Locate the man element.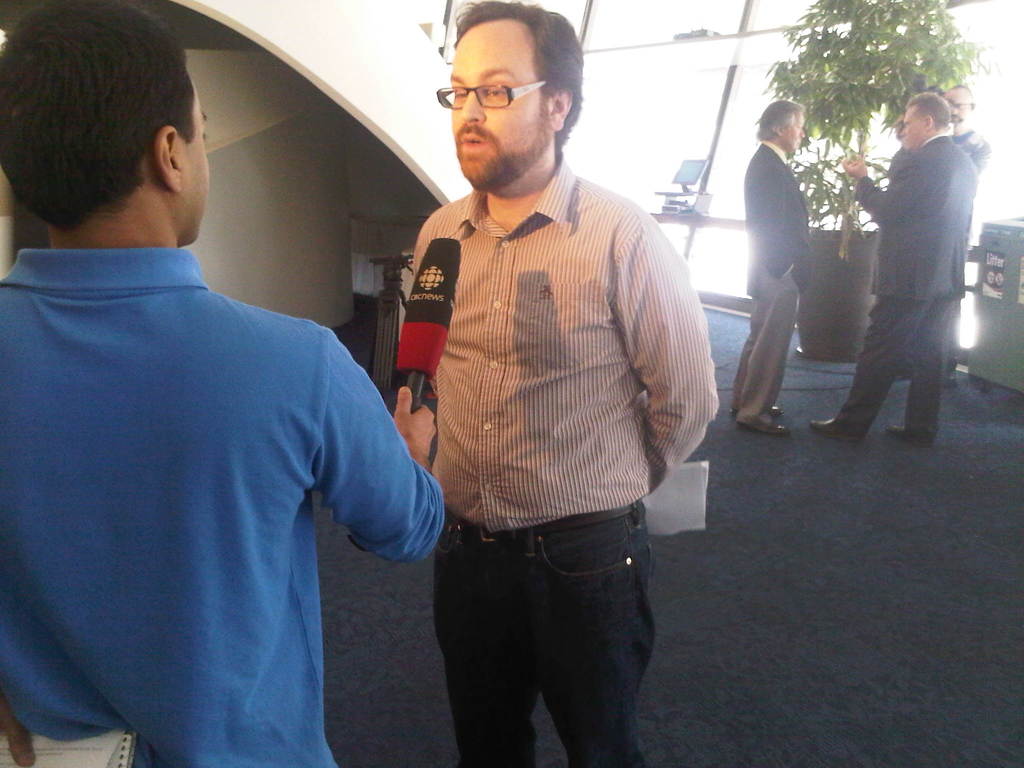
Element bbox: bbox=[814, 90, 977, 443].
